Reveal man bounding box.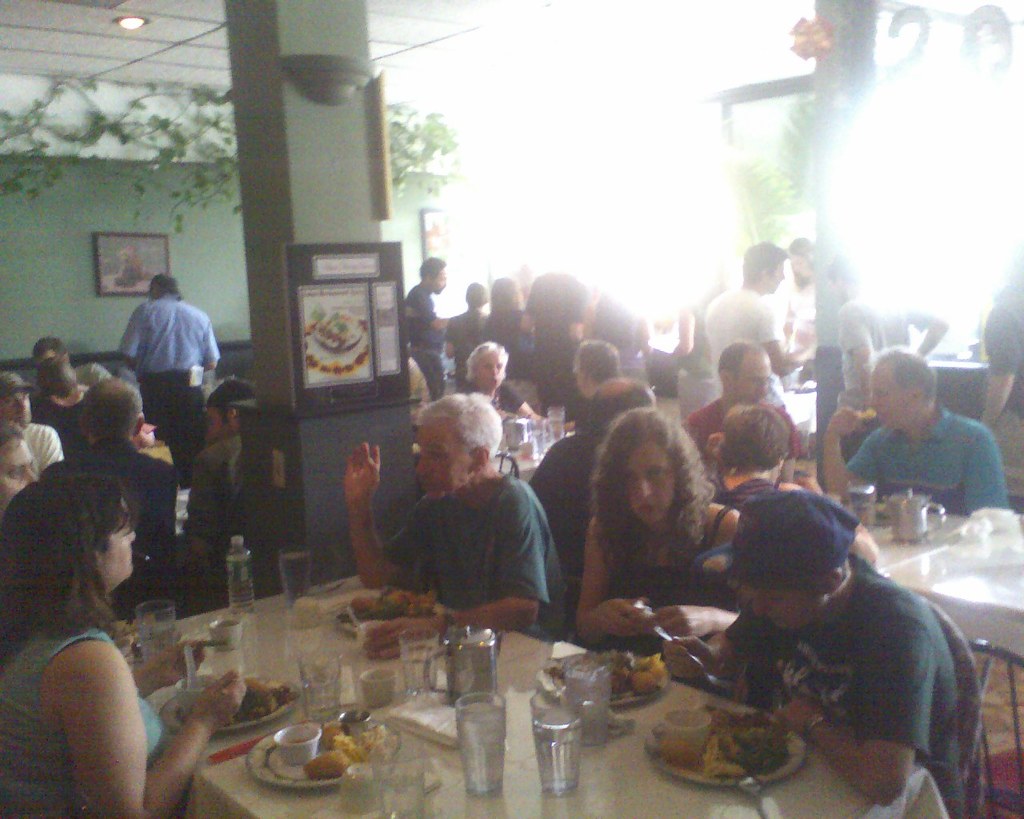
Revealed: bbox=[54, 382, 182, 558].
